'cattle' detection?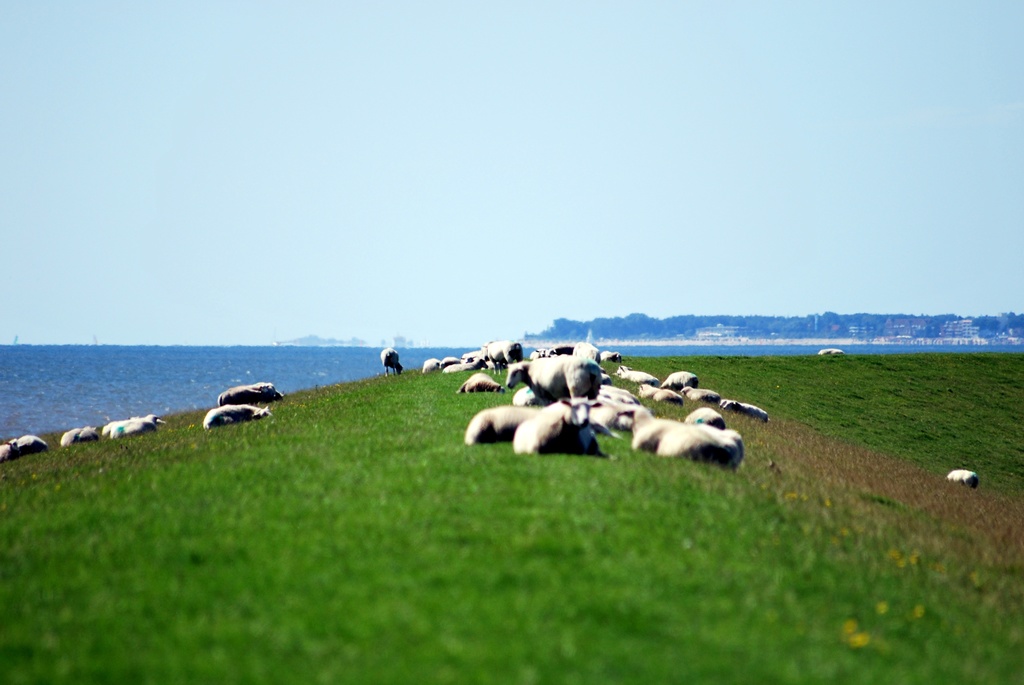
locate(1, 431, 45, 464)
